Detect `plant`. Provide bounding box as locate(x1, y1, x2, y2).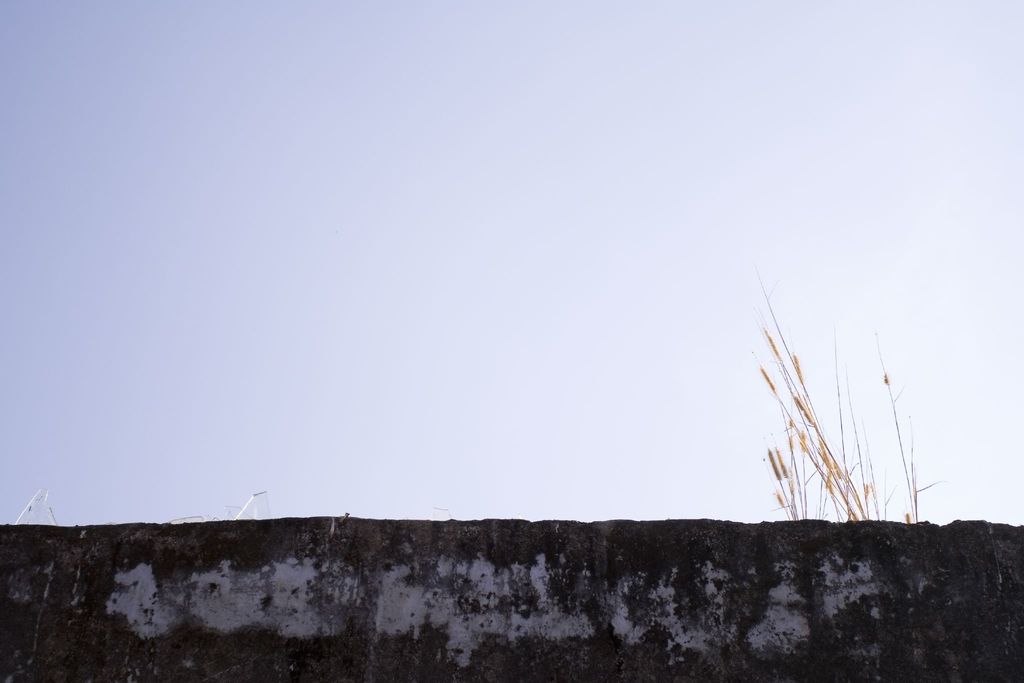
locate(13, 486, 59, 525).
